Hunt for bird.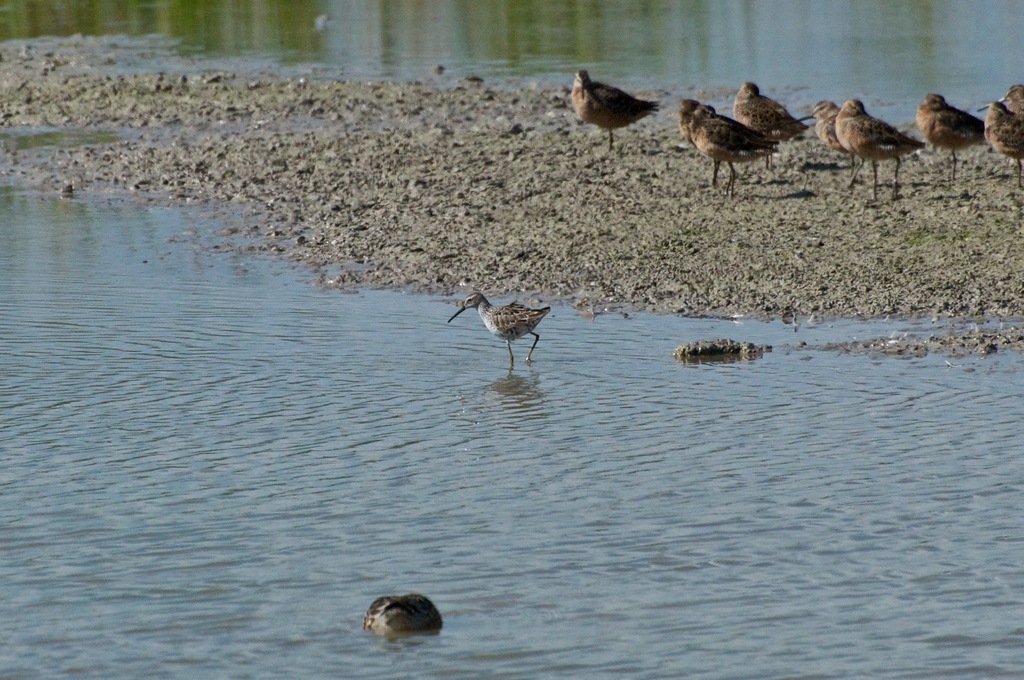
Hunted down at box(833, 99, 929, 196).
